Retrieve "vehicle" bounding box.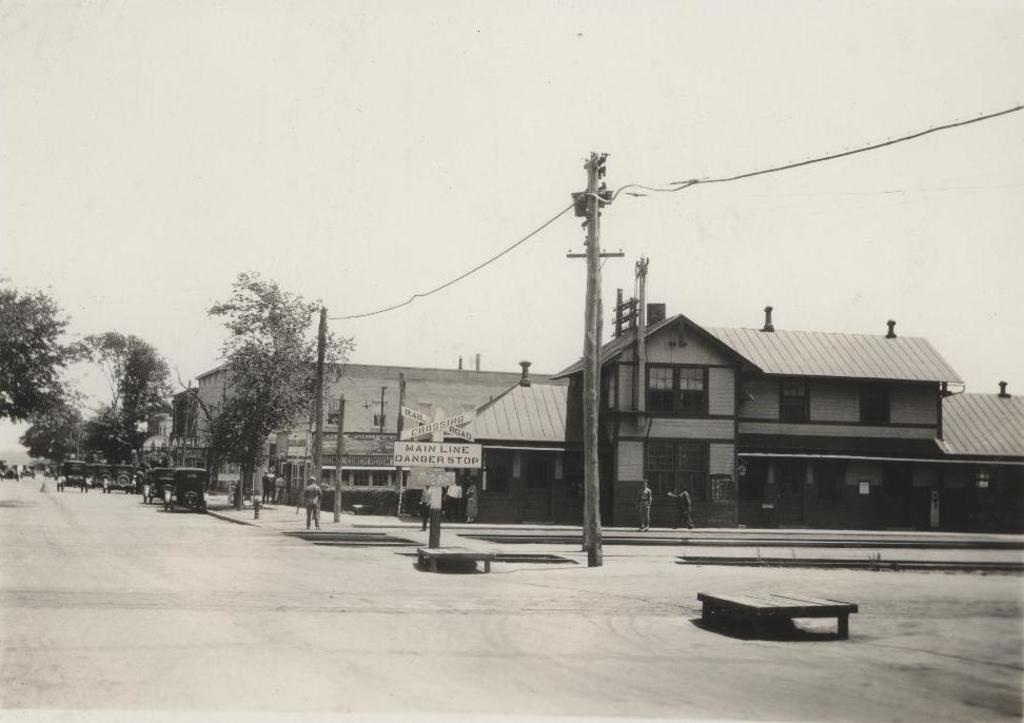
Bounding box: 45:464:58:476.
